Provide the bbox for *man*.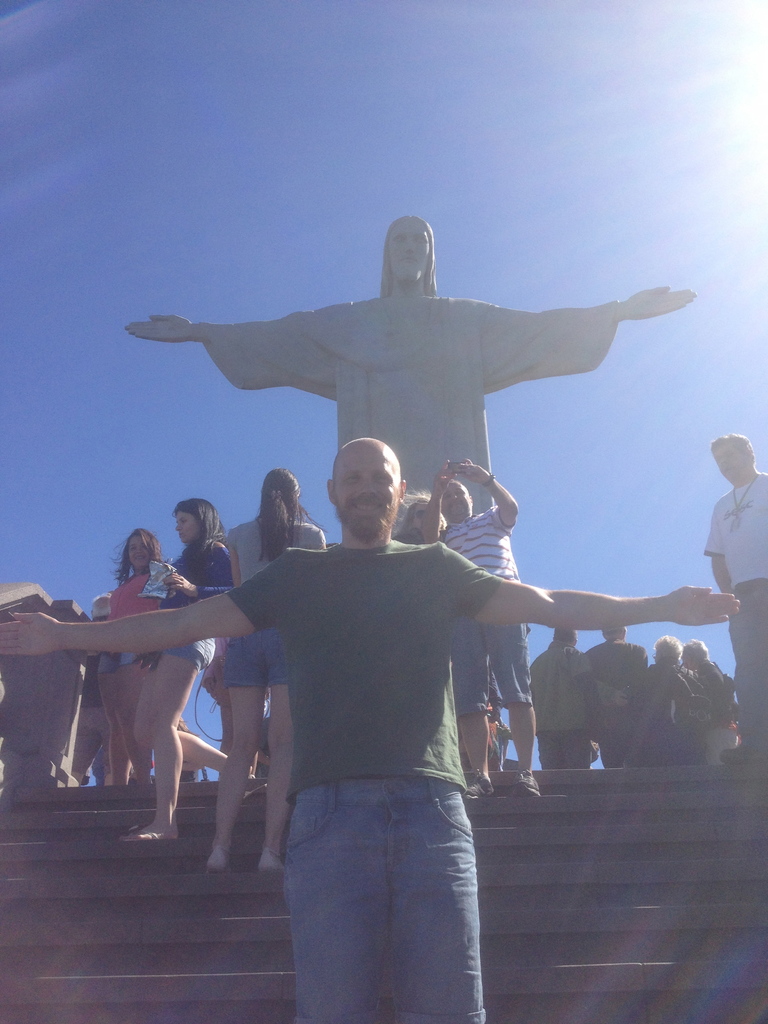
detection(702, 431, 767, 764).
